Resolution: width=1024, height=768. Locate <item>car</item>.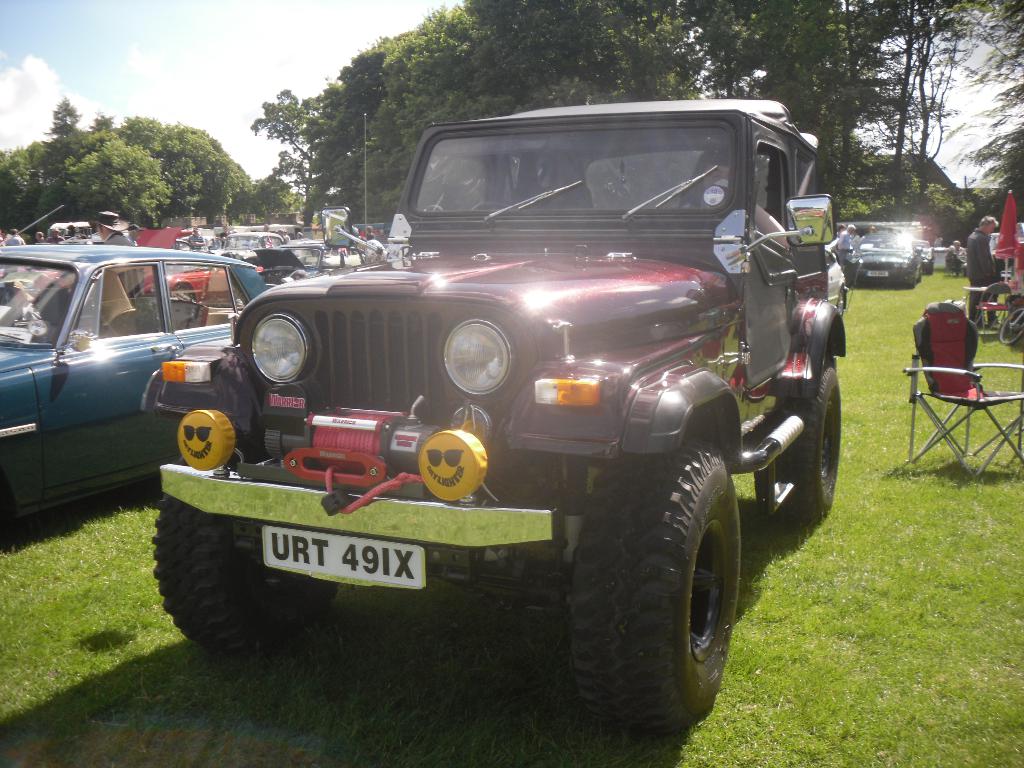
(916,242,935,266).
